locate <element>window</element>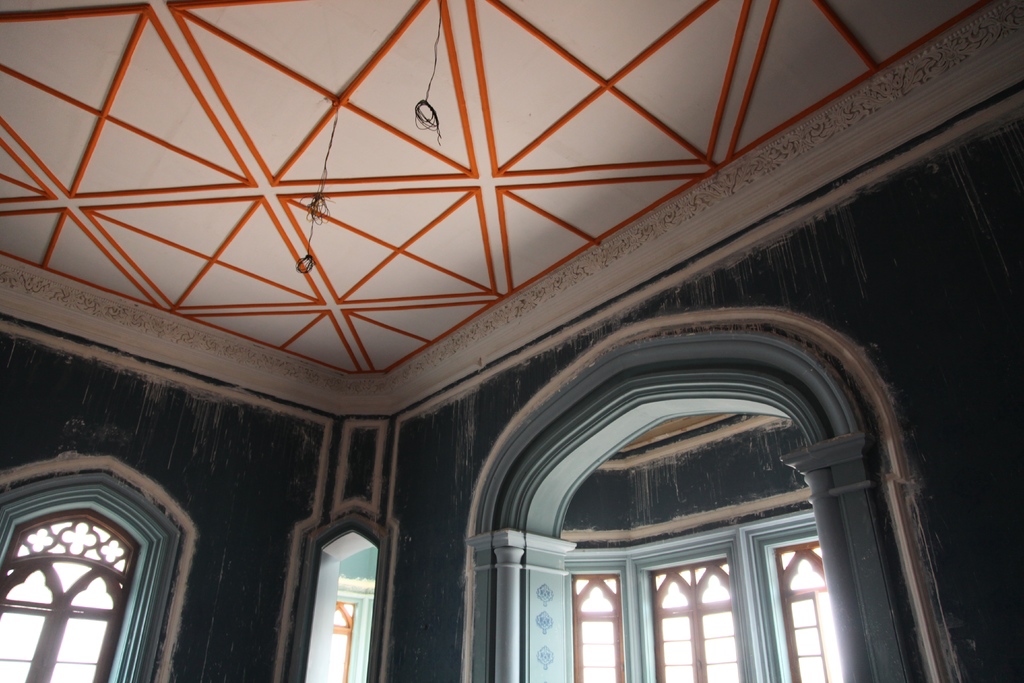
771,539,844,682
